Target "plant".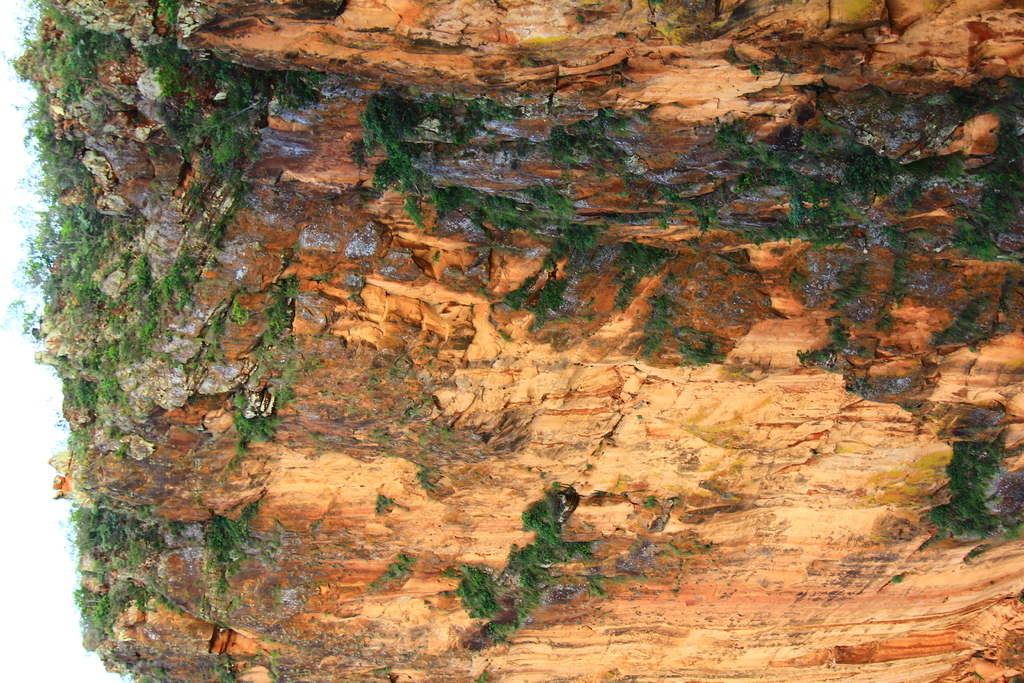
Target region: bbox=(584, 570, 650, 604).
